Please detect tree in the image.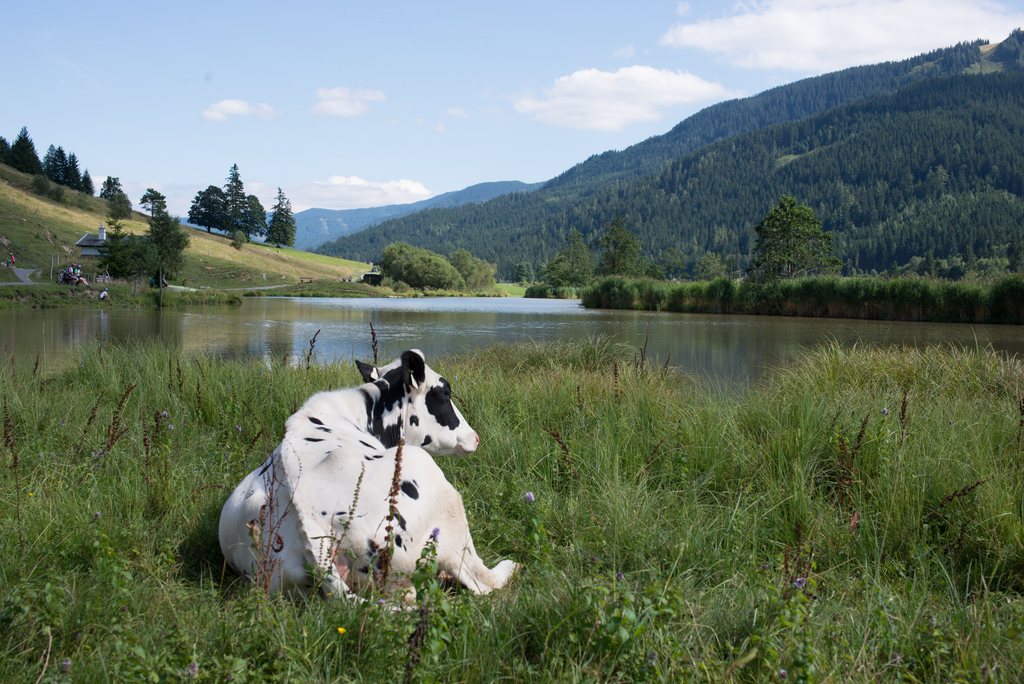
select_region(271, 187, 294, 247).
